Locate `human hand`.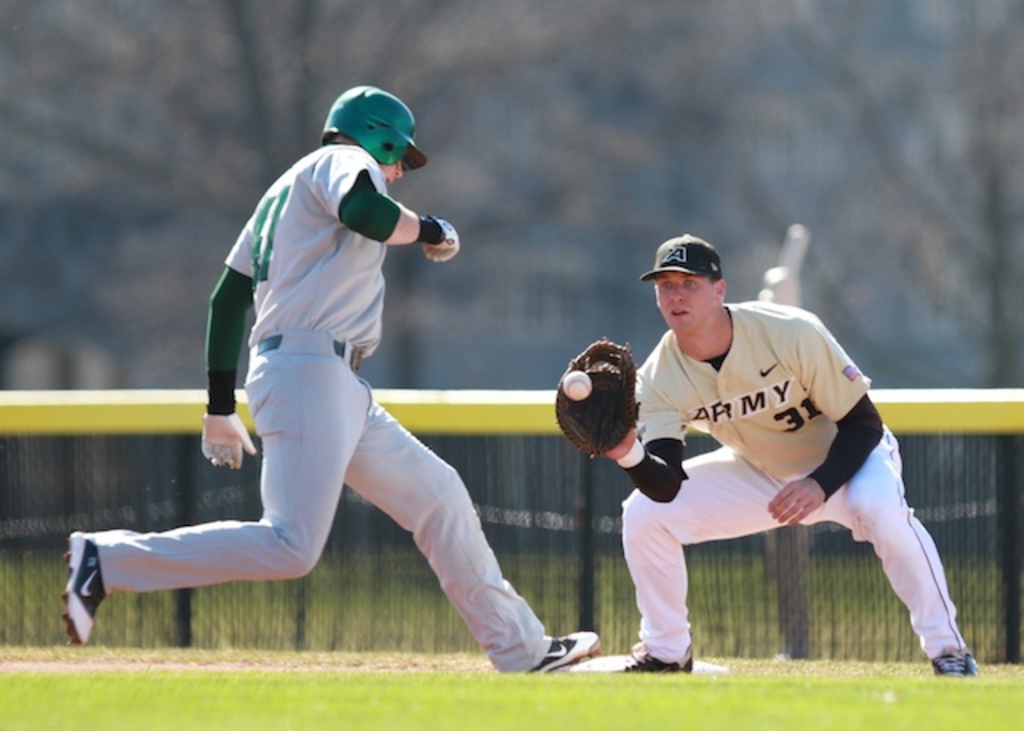
Bounding box: detection(166, 409, 251, 477).
